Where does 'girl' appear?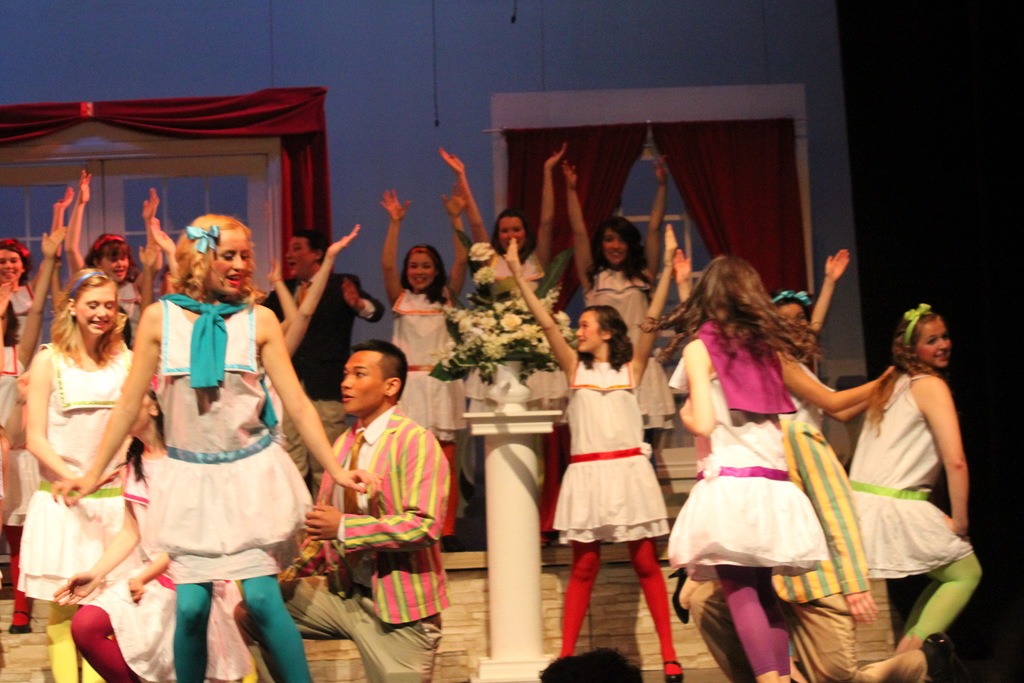
Appears at rect(381, 183, 476, 503).
